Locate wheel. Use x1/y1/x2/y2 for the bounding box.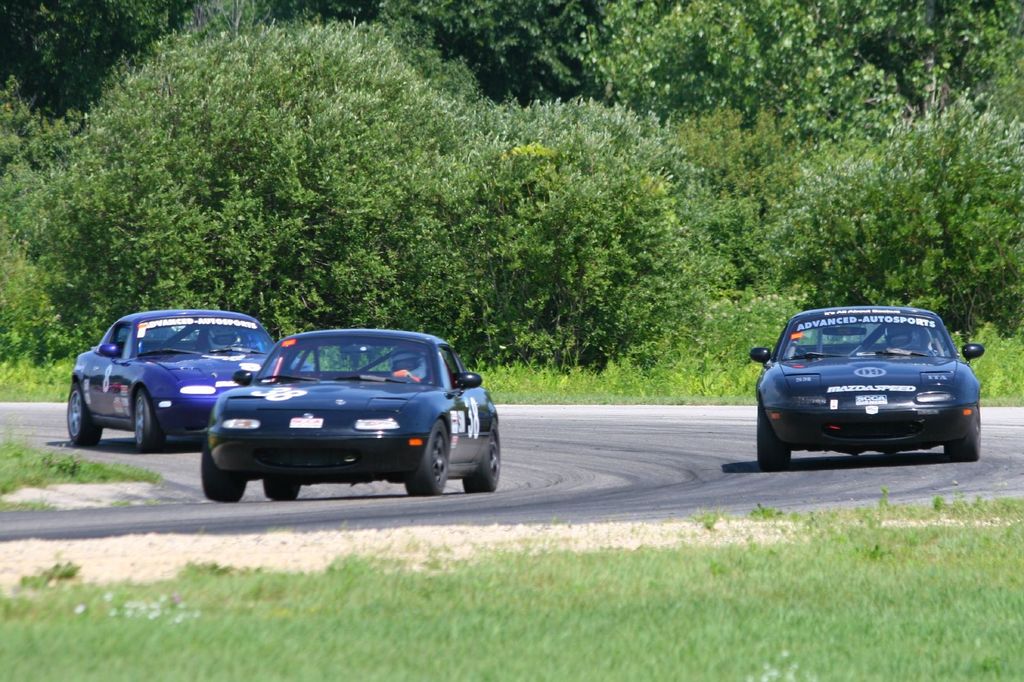
947/412/980/460.
